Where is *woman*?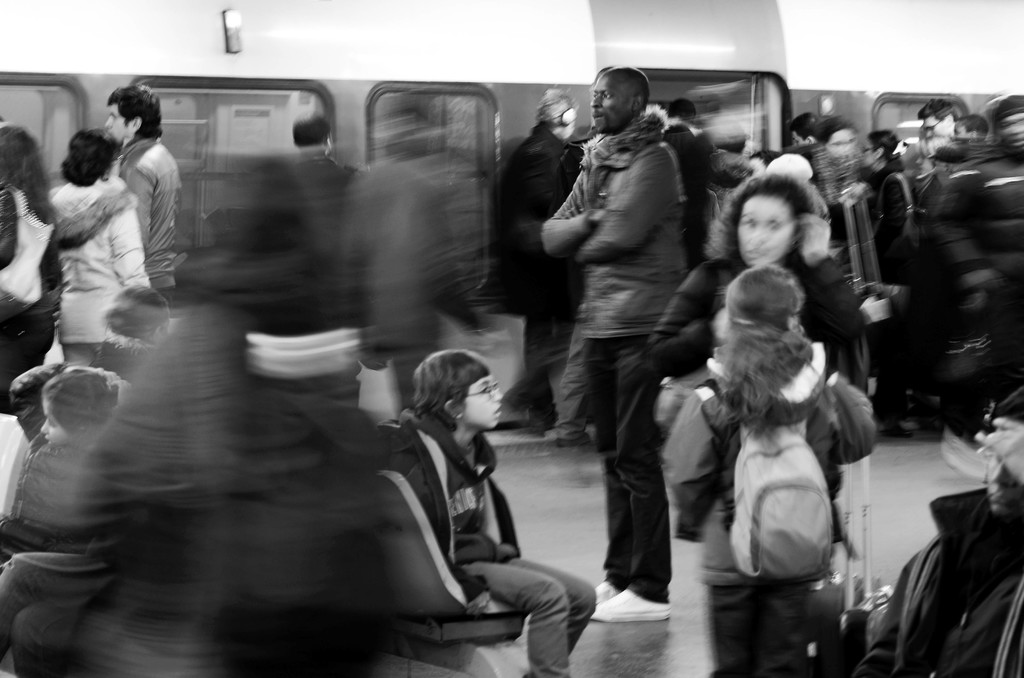
{"left": 57, "top": 127, "right": 150, "bottom": 368}.
